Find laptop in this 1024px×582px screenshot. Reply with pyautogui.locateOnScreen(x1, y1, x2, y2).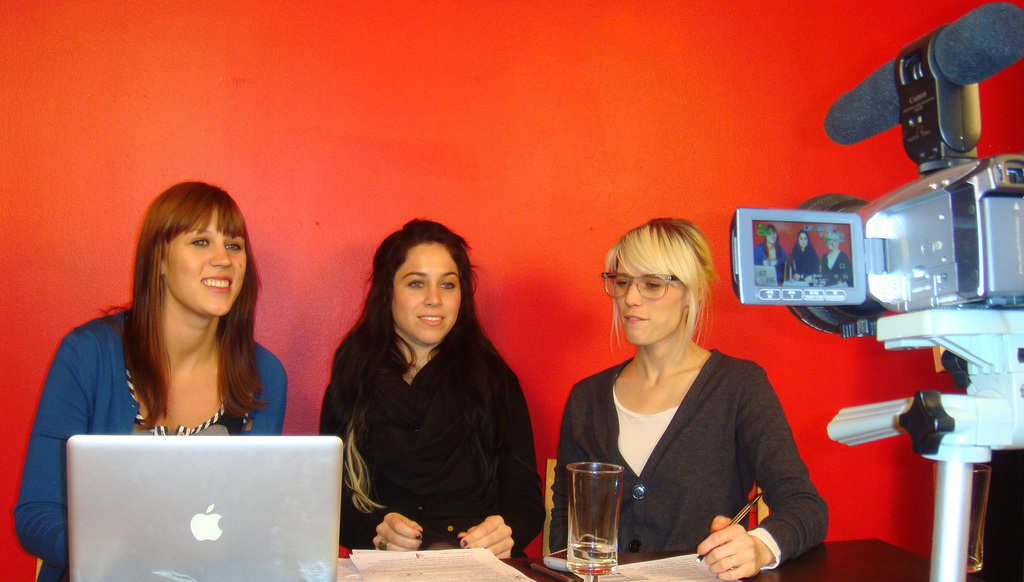
pyautogui.locateOnScreen(56, 428, 347, 572).
